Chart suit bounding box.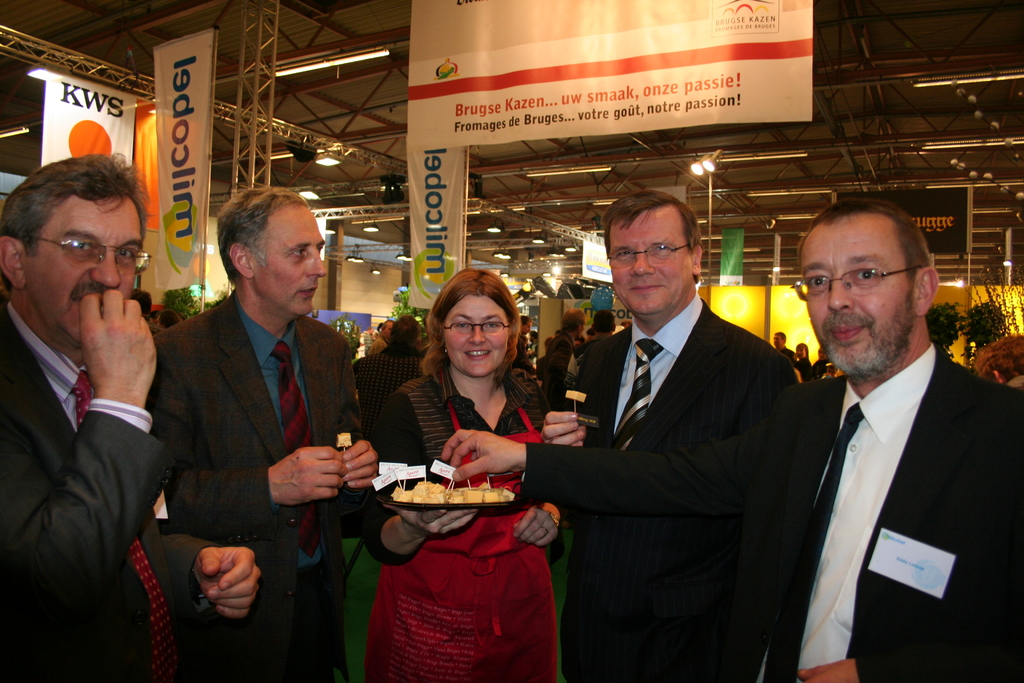
Charted: <region>525, 347, 1023, 682</region>.
